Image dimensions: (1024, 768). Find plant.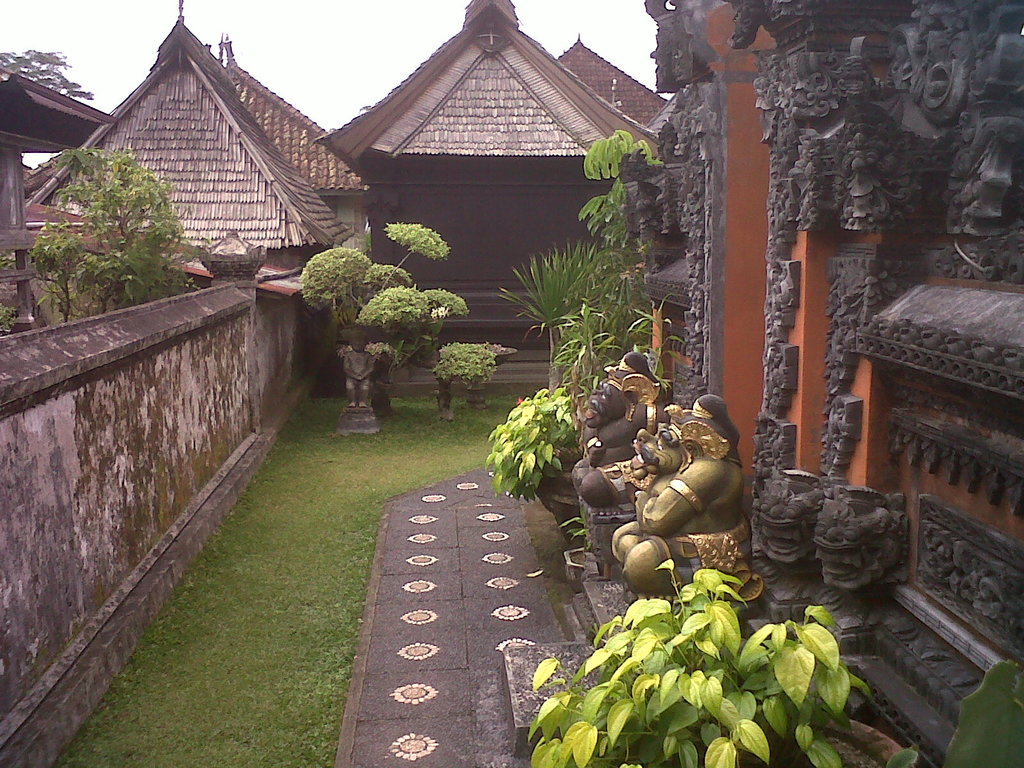
(left=574, top=121, right=660, bottom=240).
